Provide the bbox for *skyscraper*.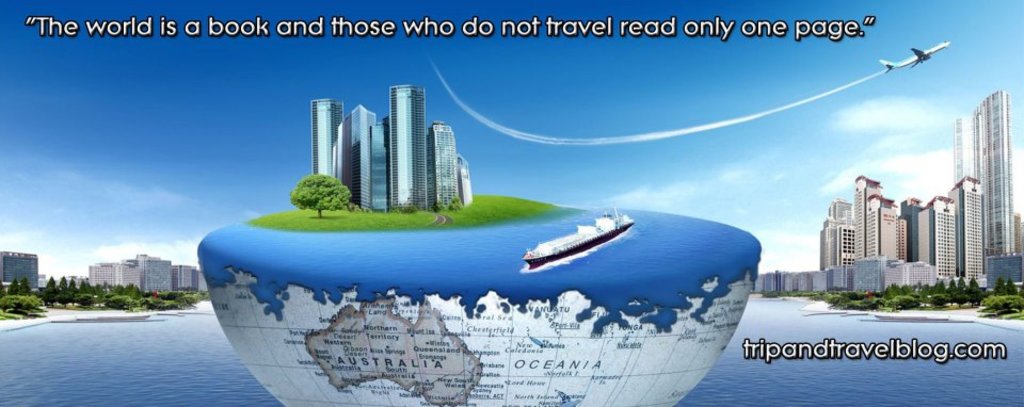
crop(862, 191, 903, 255).
